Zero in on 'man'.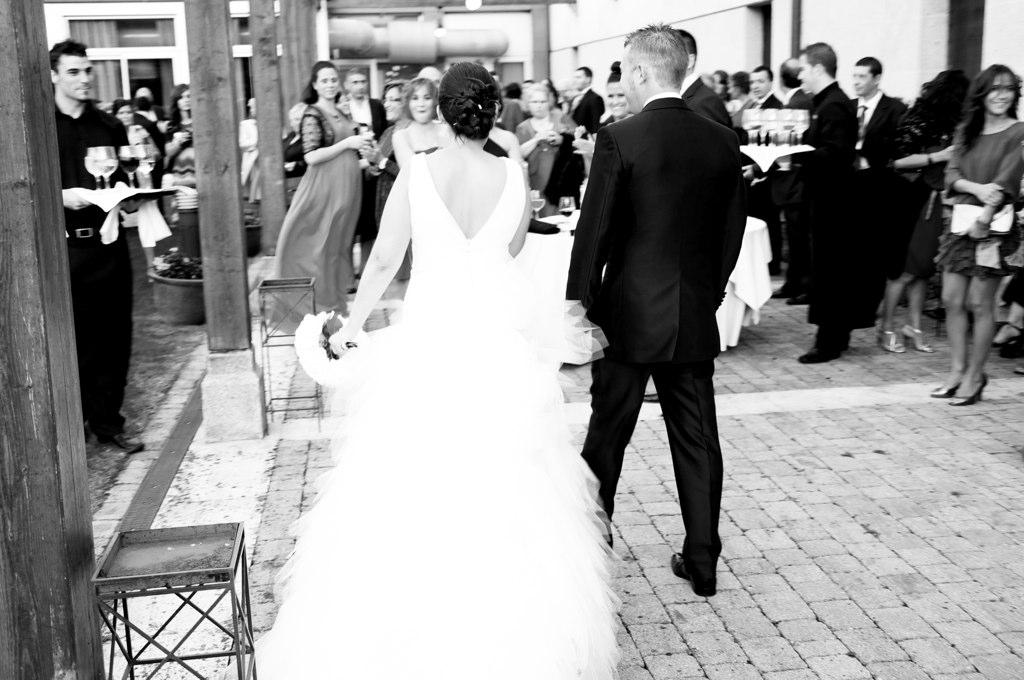
Zeroed in: detection(764, 35, 879, 369).
